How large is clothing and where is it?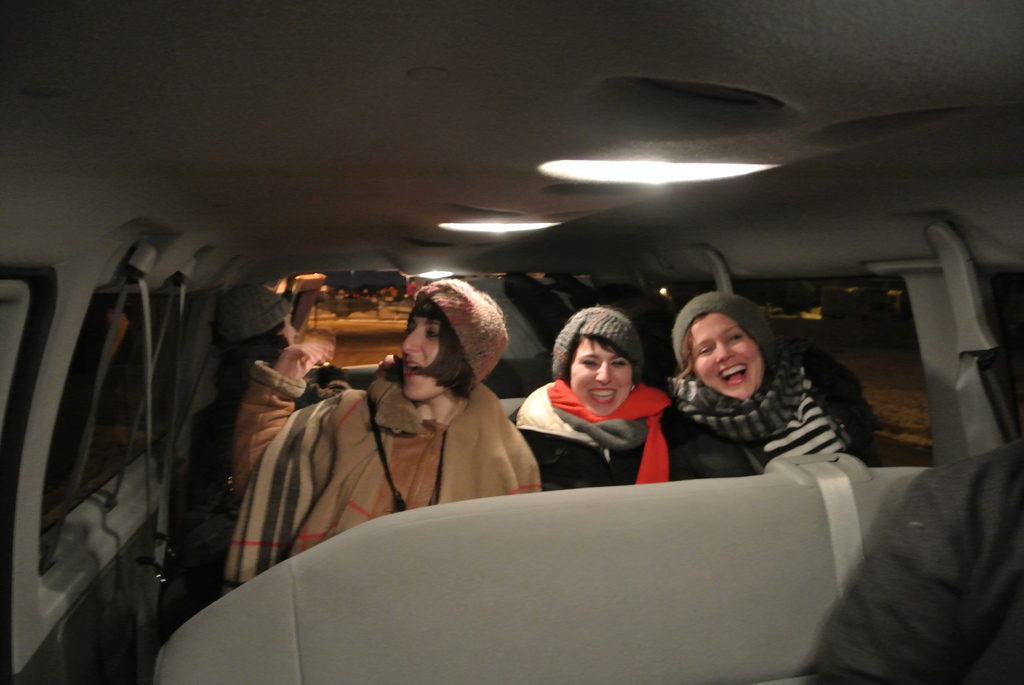
Bounding box: (left=659, top=344, right=887, bottom=478).
